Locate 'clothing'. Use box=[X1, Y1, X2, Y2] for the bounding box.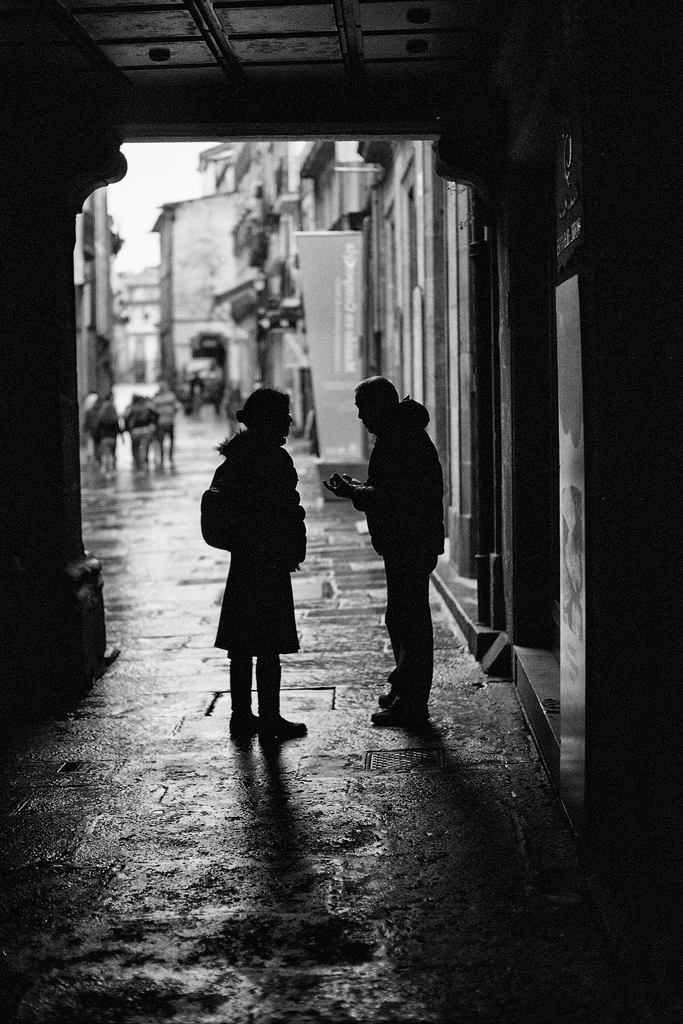
box=[211, 428, 304, 655].
